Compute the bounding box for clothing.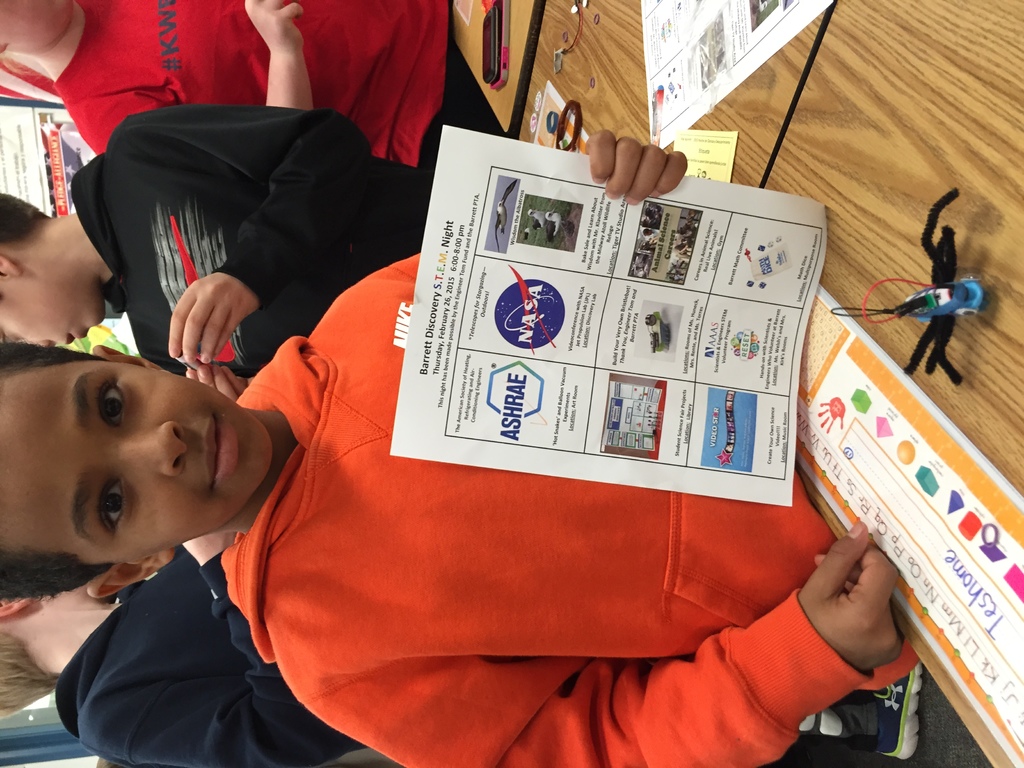
<bbox>56, 541, 365, 767</bbox>.
